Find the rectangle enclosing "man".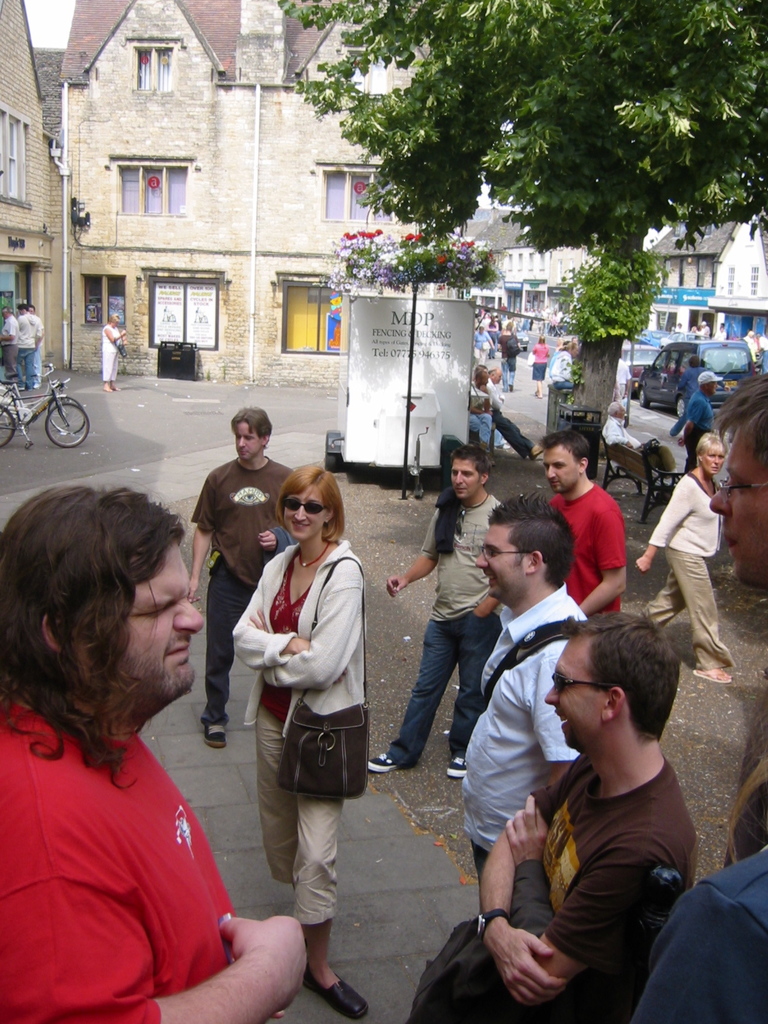
(10,305,49,386).
